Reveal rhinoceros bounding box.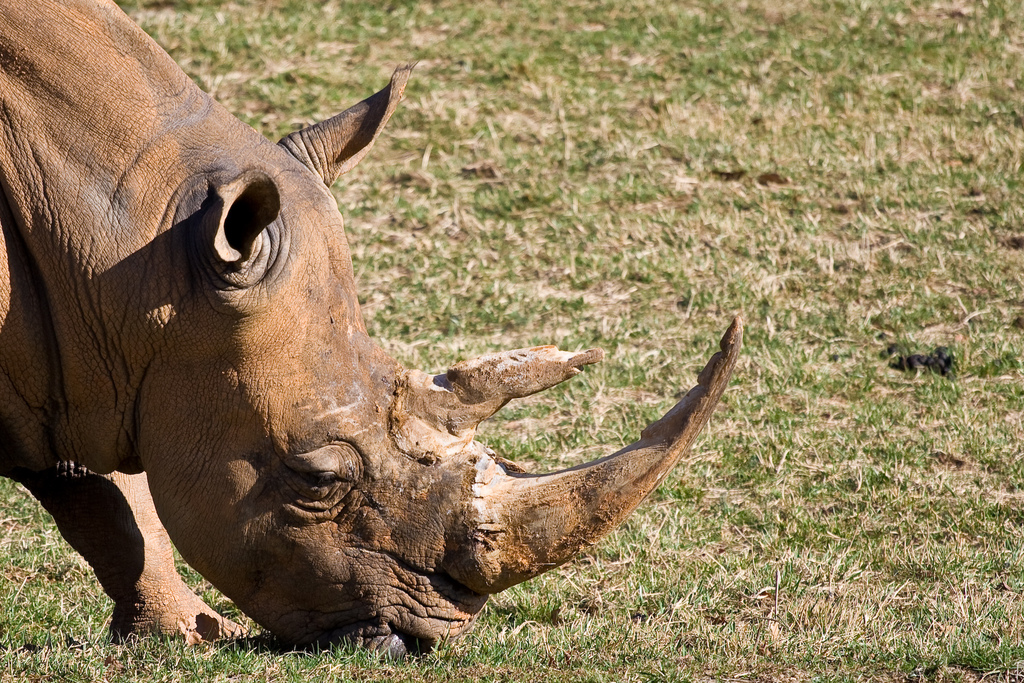
Revealed: left=0, top=0, right=740, bottom=662.
